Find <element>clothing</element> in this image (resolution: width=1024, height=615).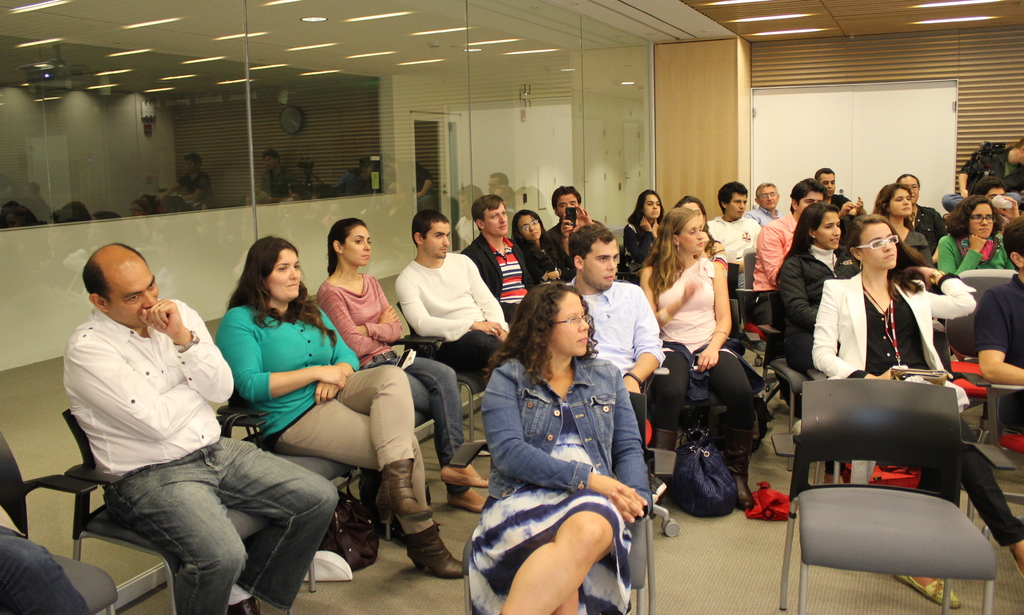
919:203:945:255.
